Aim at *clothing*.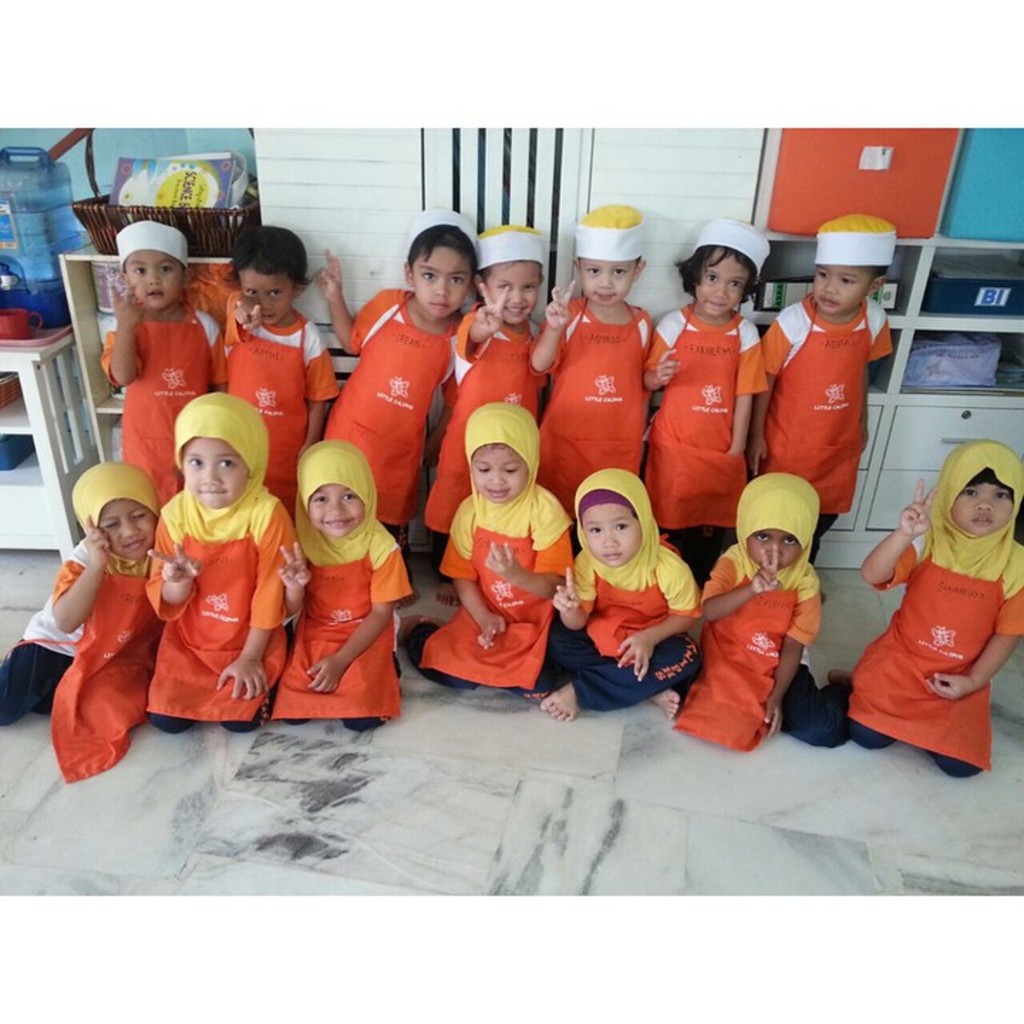
Aimed at [left=567, top=479, right=700, bottom=708].
